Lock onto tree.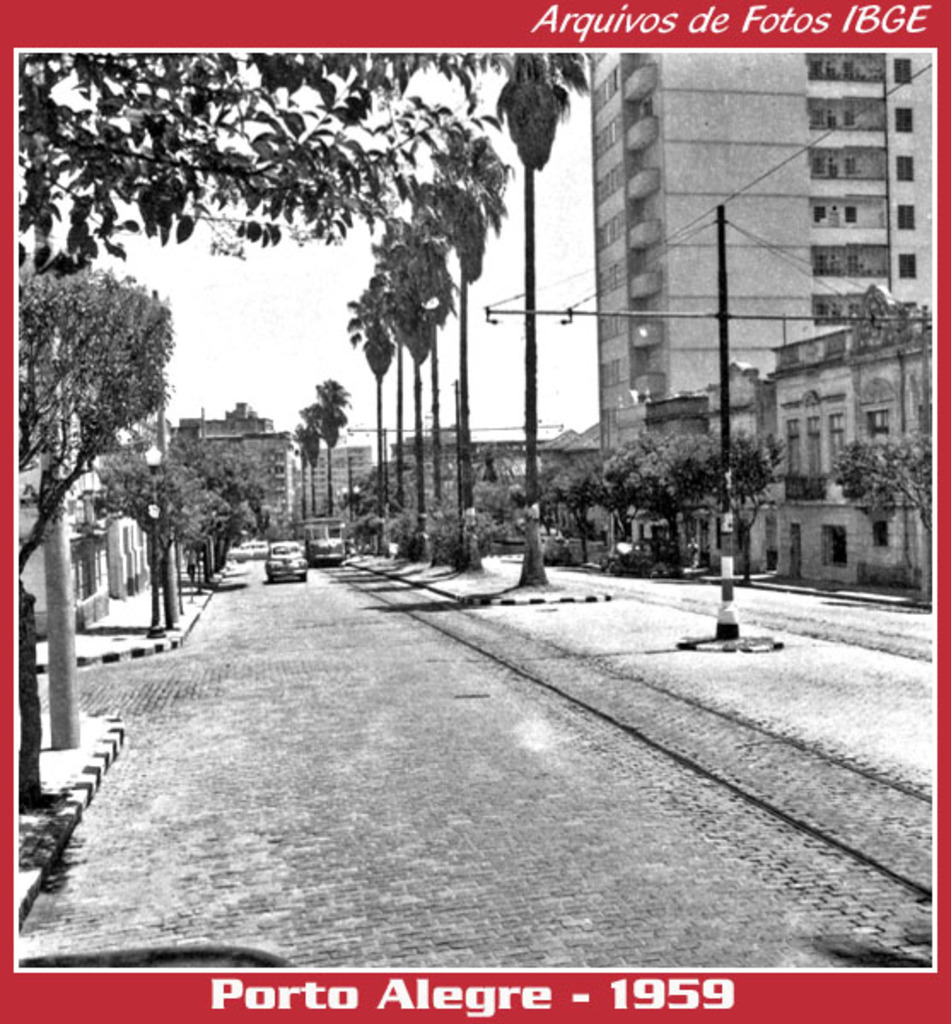
Locked: (594, 428, 671, 573).
